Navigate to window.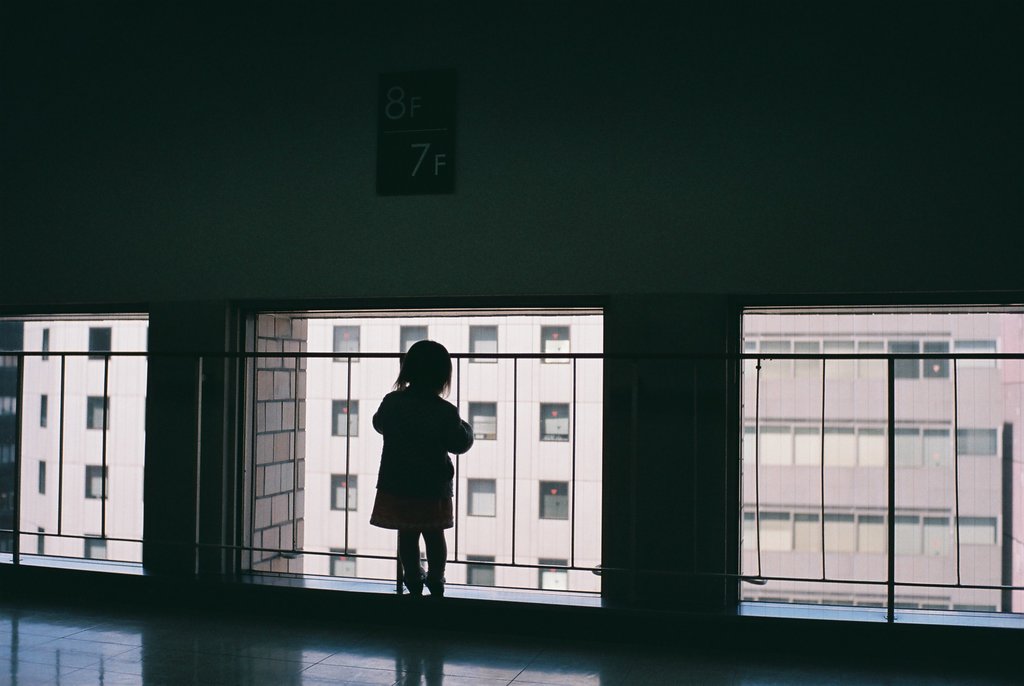
Navigation target: (470,481,497,514).
